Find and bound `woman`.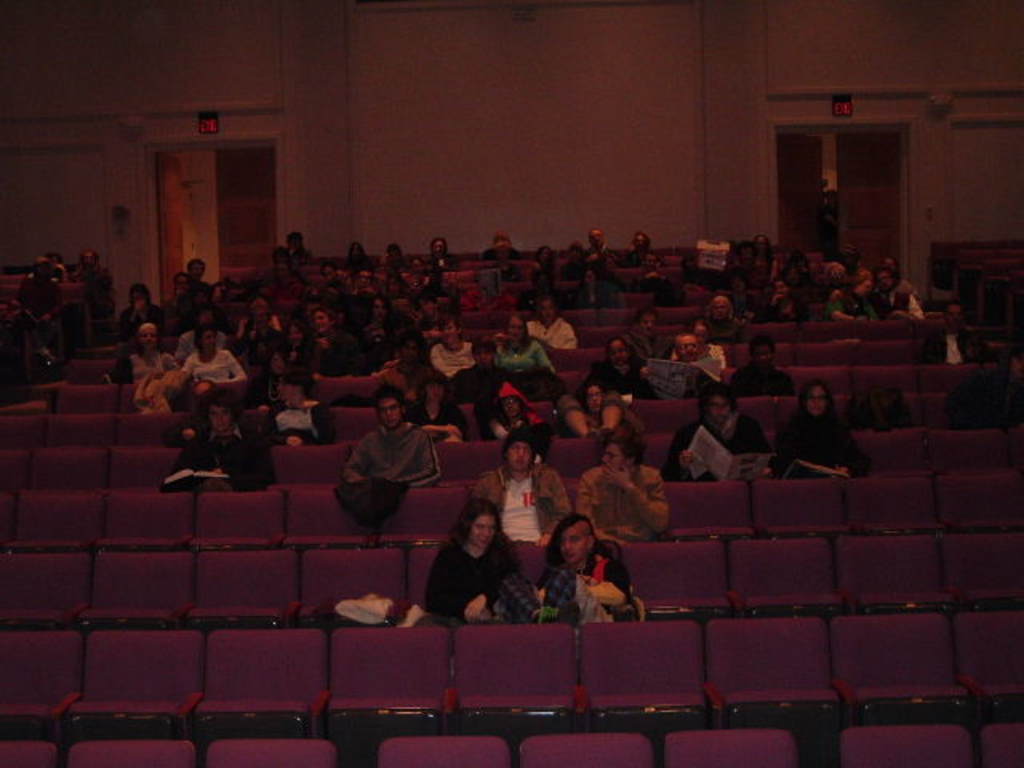
Bound: (x1=568, y1=384, x2=640, y2=438).
